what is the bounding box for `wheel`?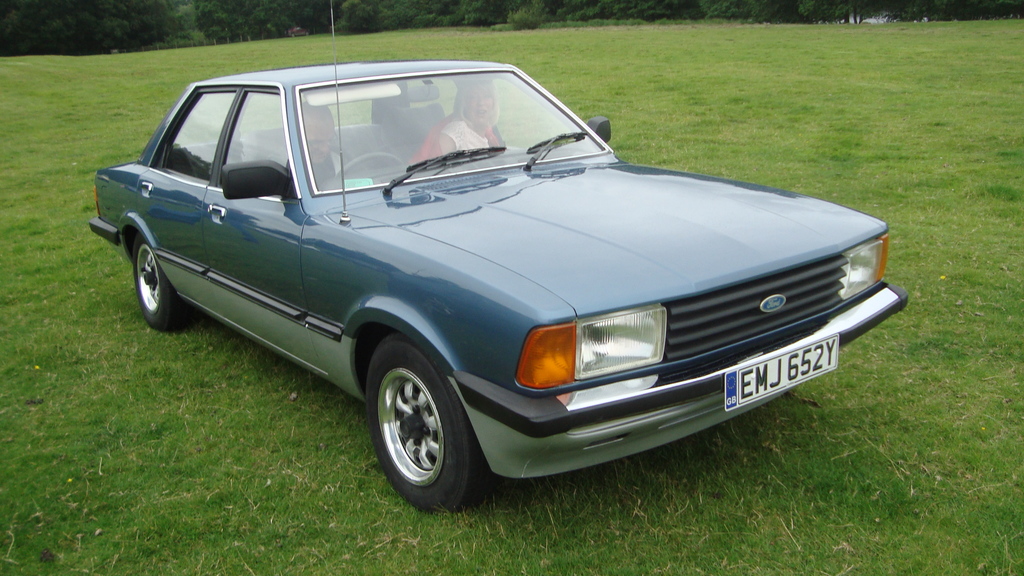
detection(136, 236, 193, 335).
